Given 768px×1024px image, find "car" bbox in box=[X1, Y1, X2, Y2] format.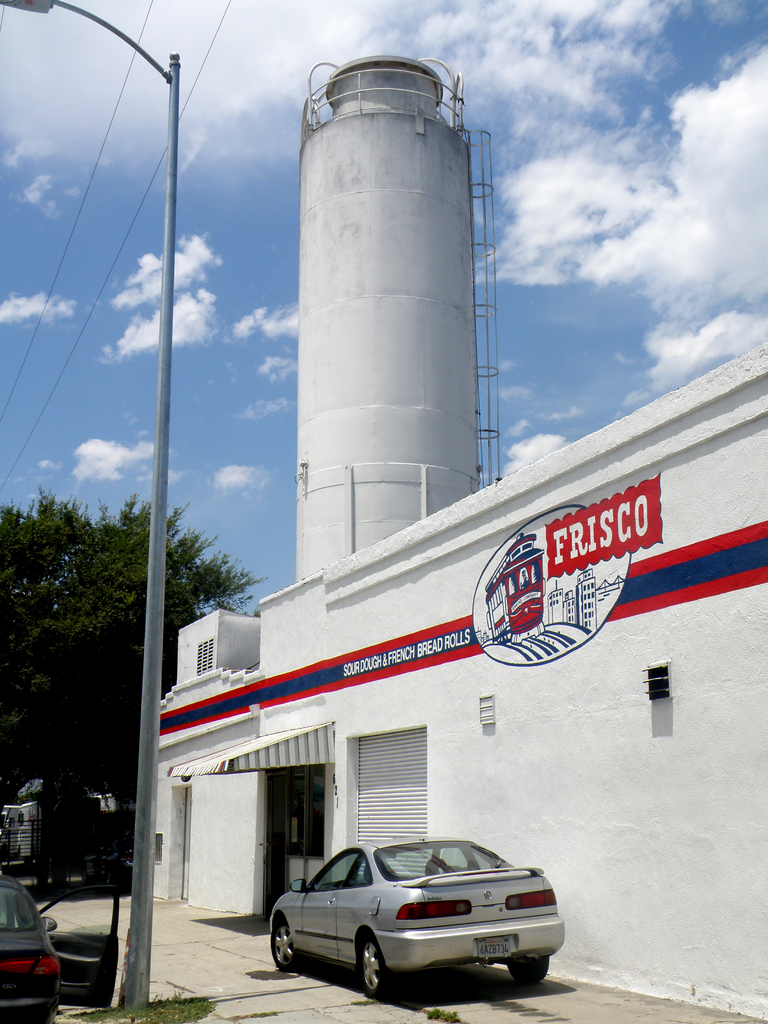
box=[0, 860, 126, 1023].
